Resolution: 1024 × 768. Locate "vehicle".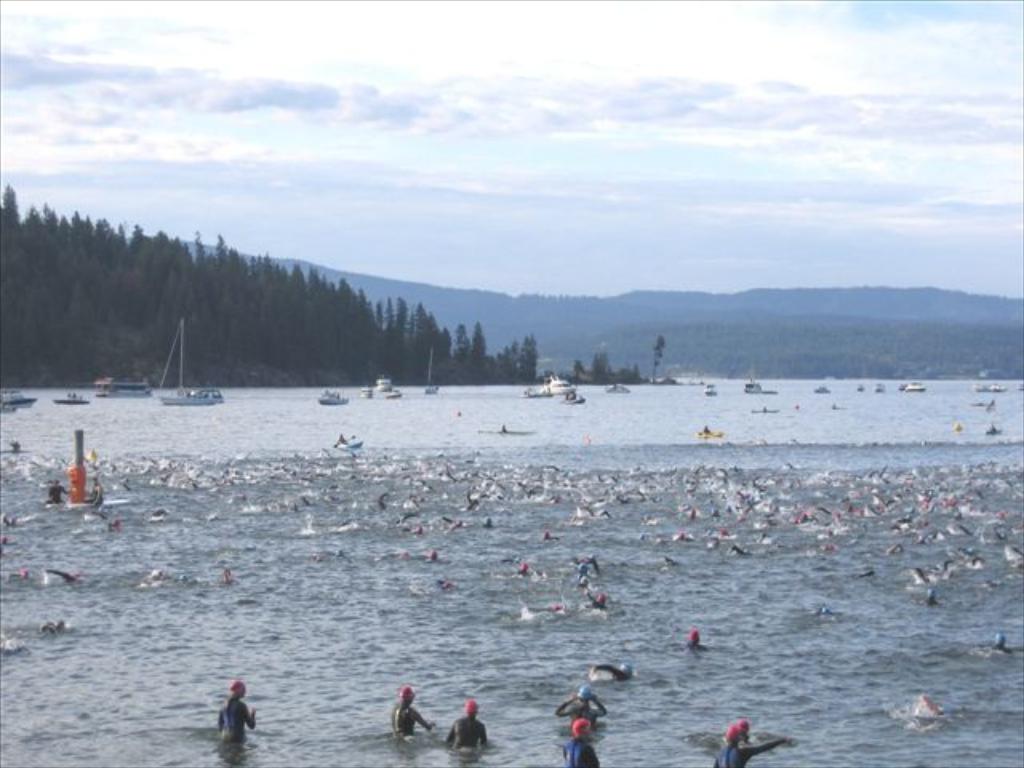
362/371/410/398.
